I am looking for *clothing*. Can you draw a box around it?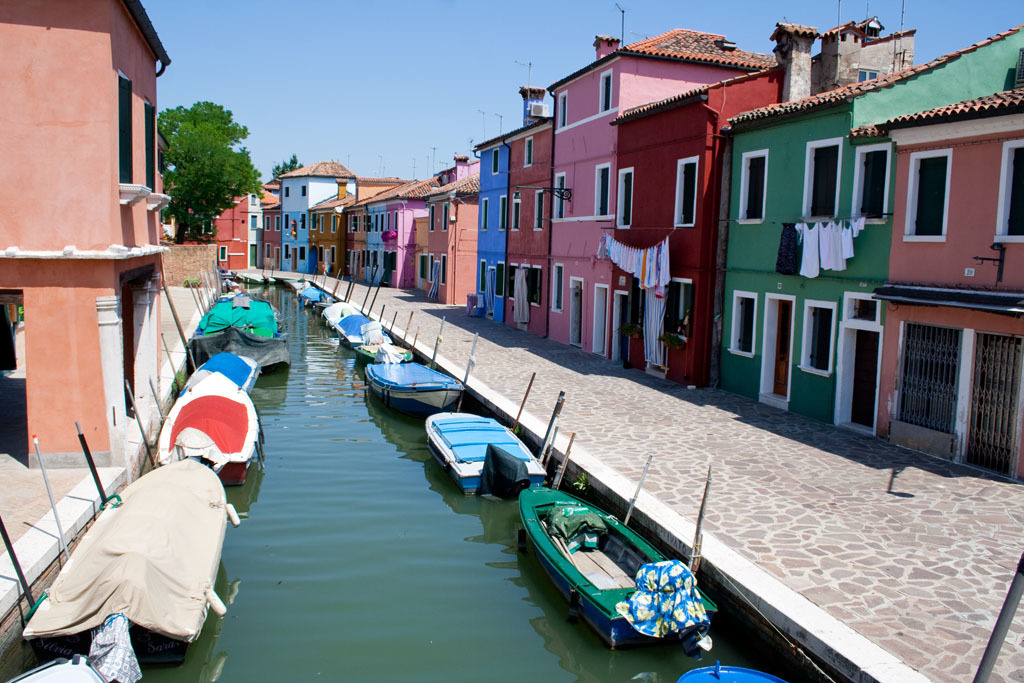
Sure, the bounding box is pyautogui.locateOnScreen(661, 236, 672, 285).
